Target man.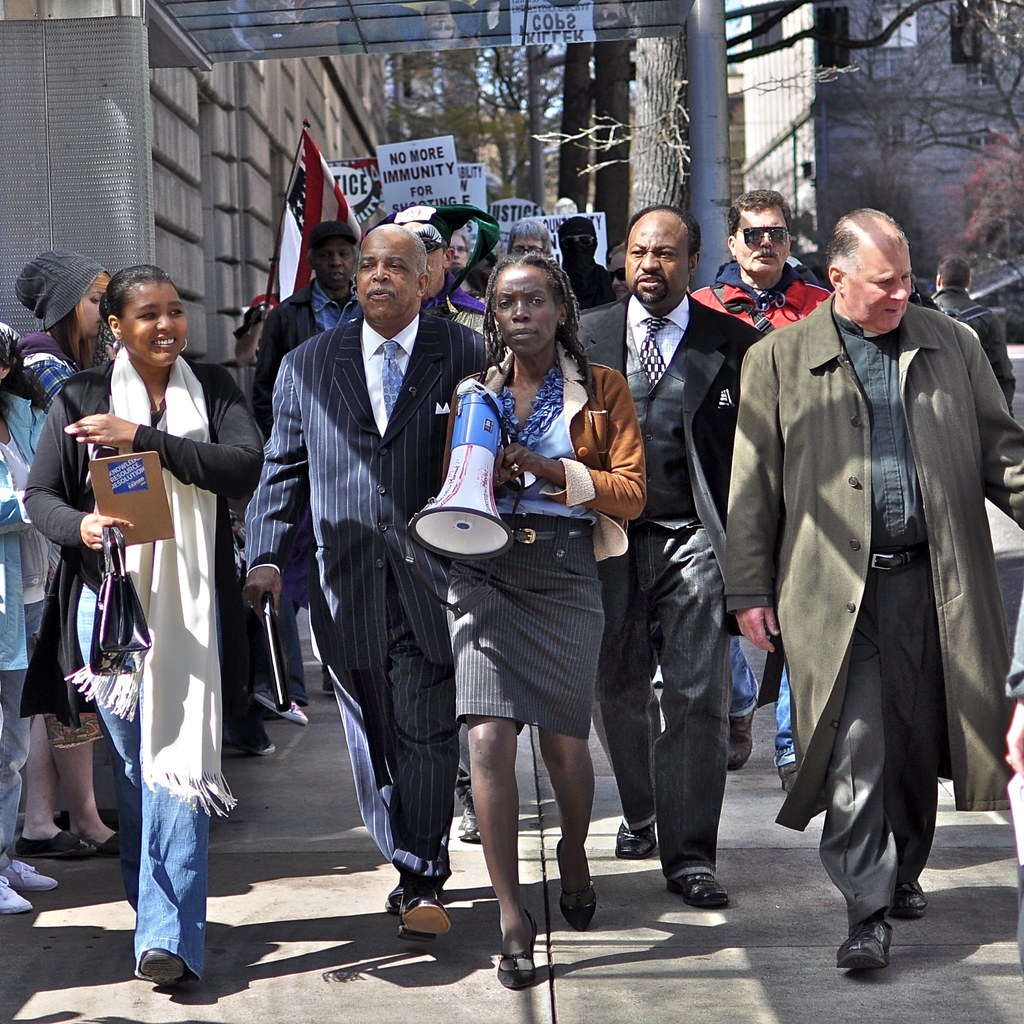
Target region: 241/219/506/943.
